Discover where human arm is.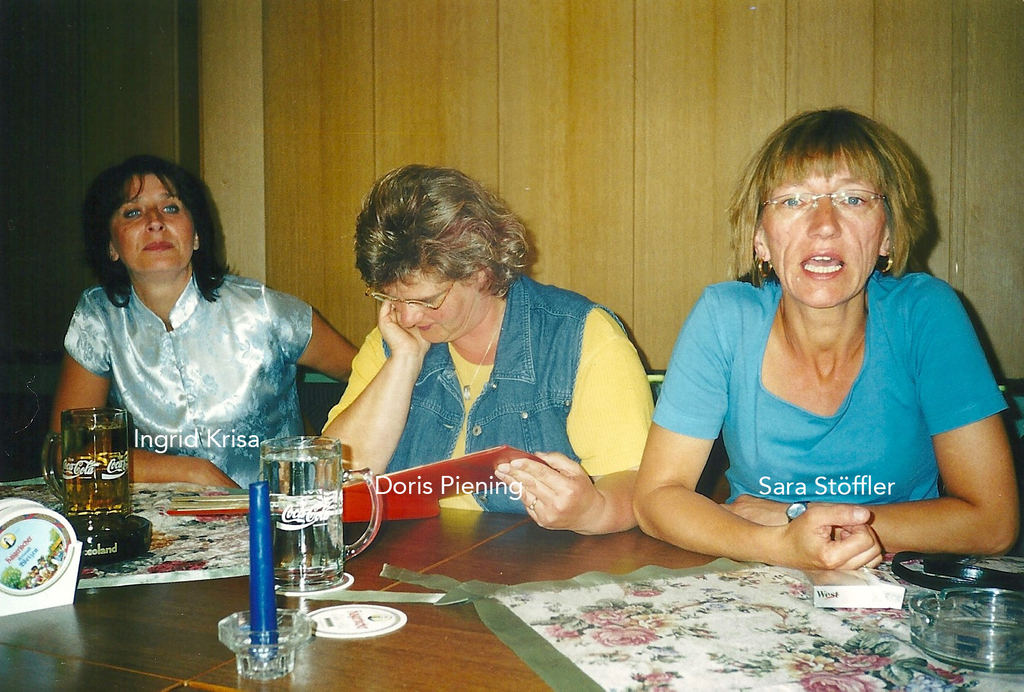
Discovered at 632 287 884 571.
